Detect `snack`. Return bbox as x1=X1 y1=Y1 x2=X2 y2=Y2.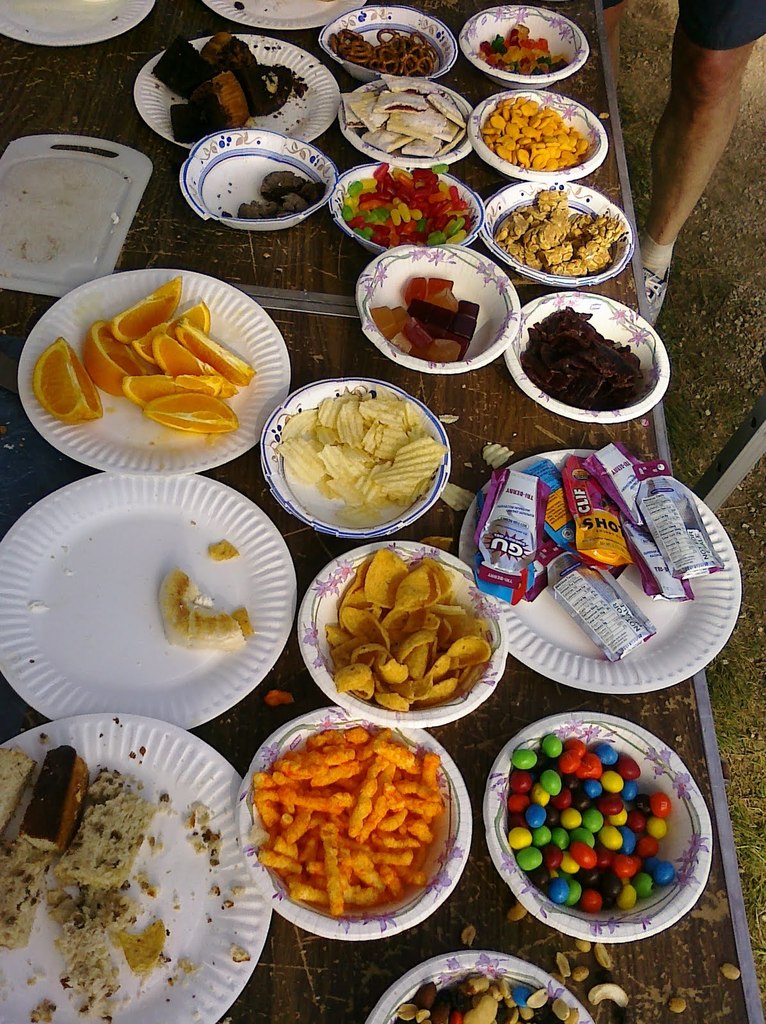
x1=0 y1=746 x2=29 y2=844.
